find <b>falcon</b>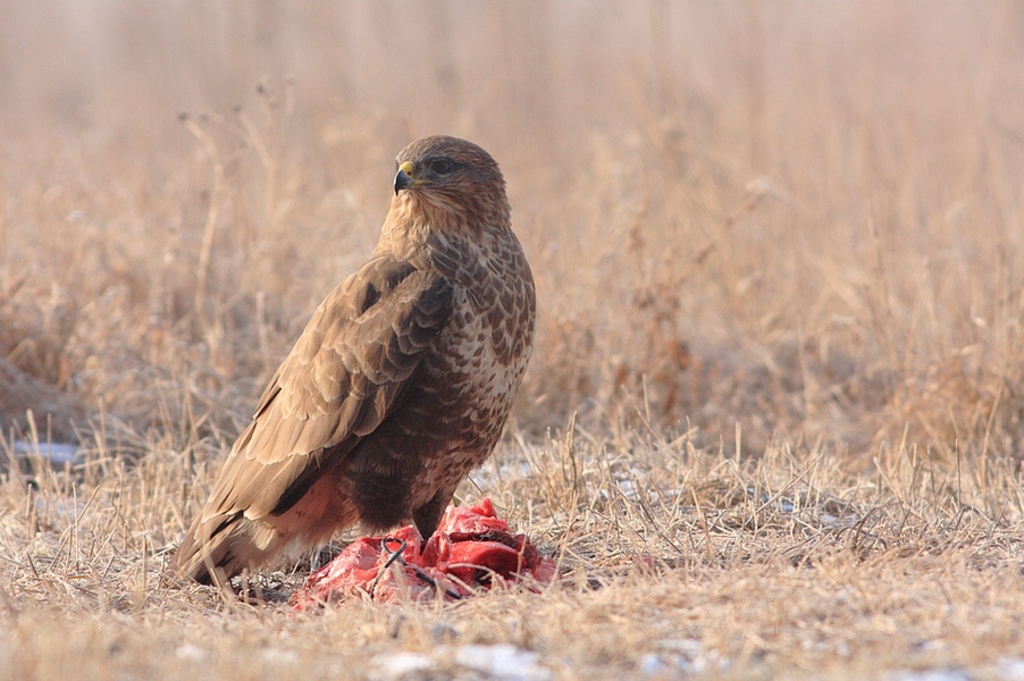
detection(153, 133, 540, 592)
